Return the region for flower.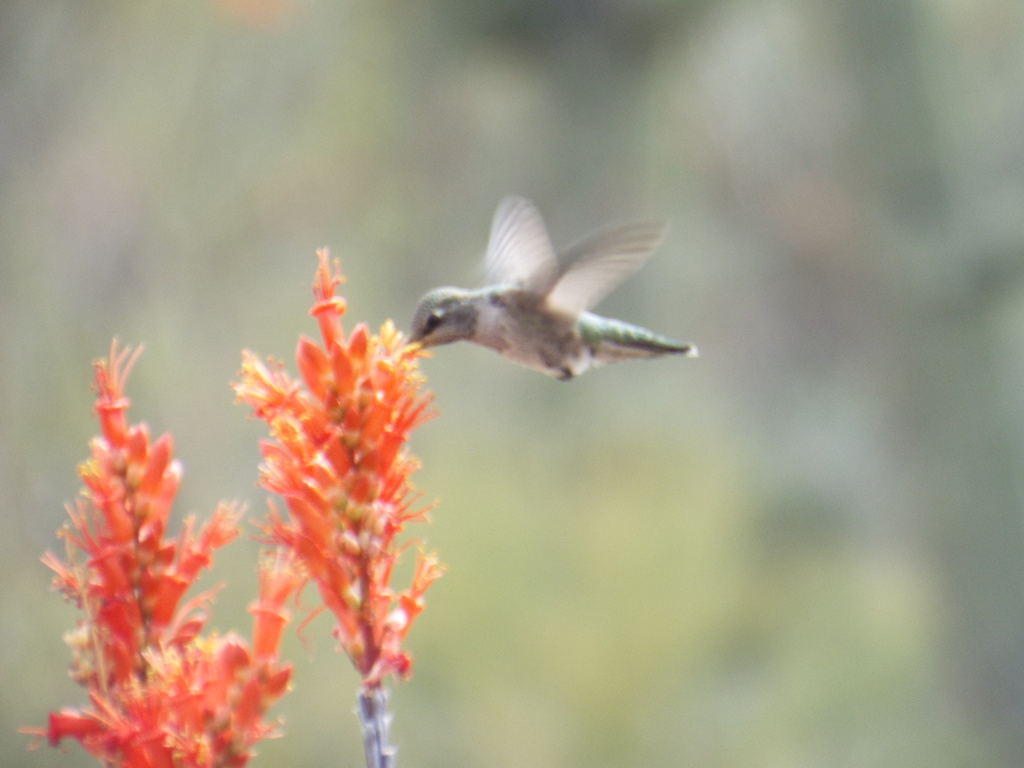
232, 245, 452, 682.
